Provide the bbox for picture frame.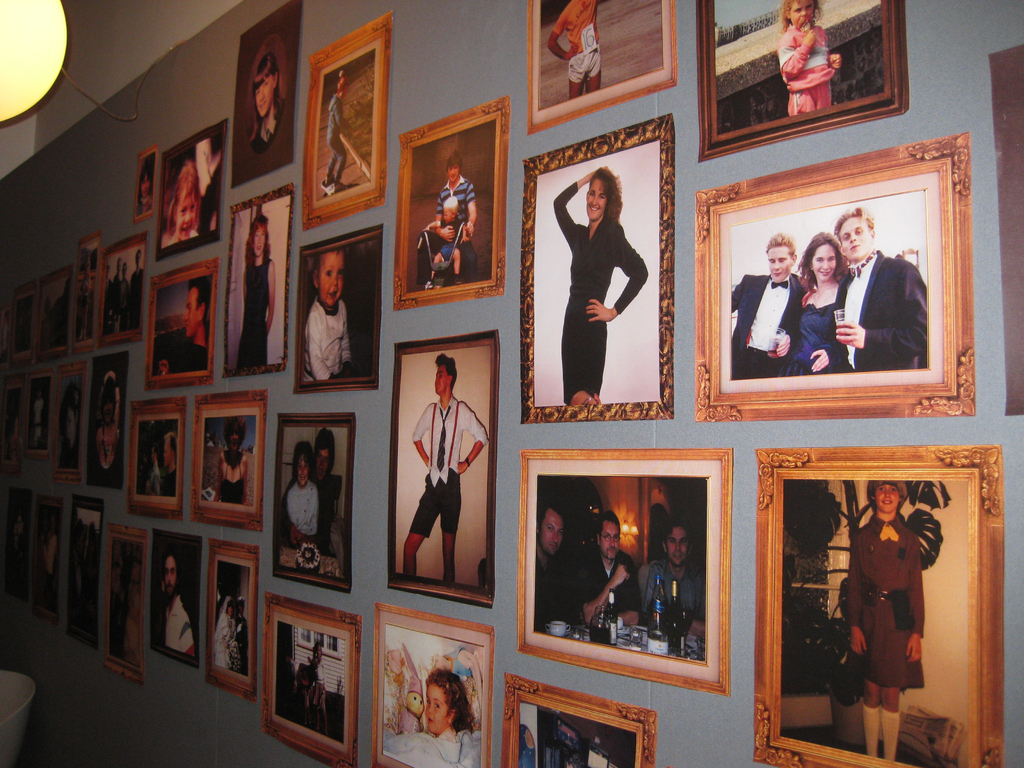
bbox=[103, 524, 148, 685].
